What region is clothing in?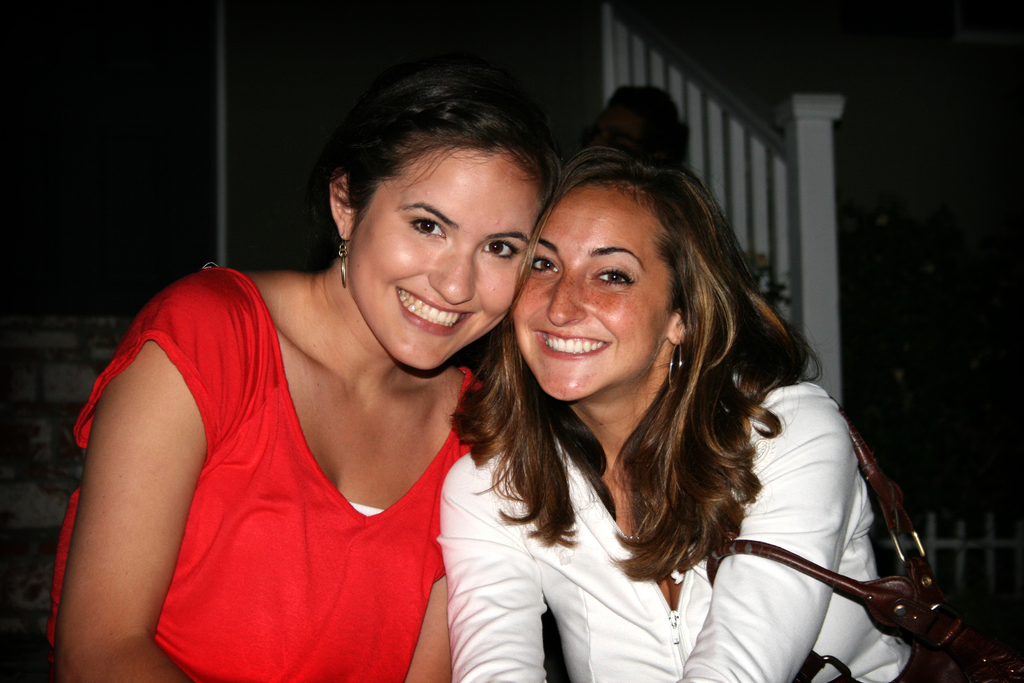
bbox(428, 403, 963, 682).
